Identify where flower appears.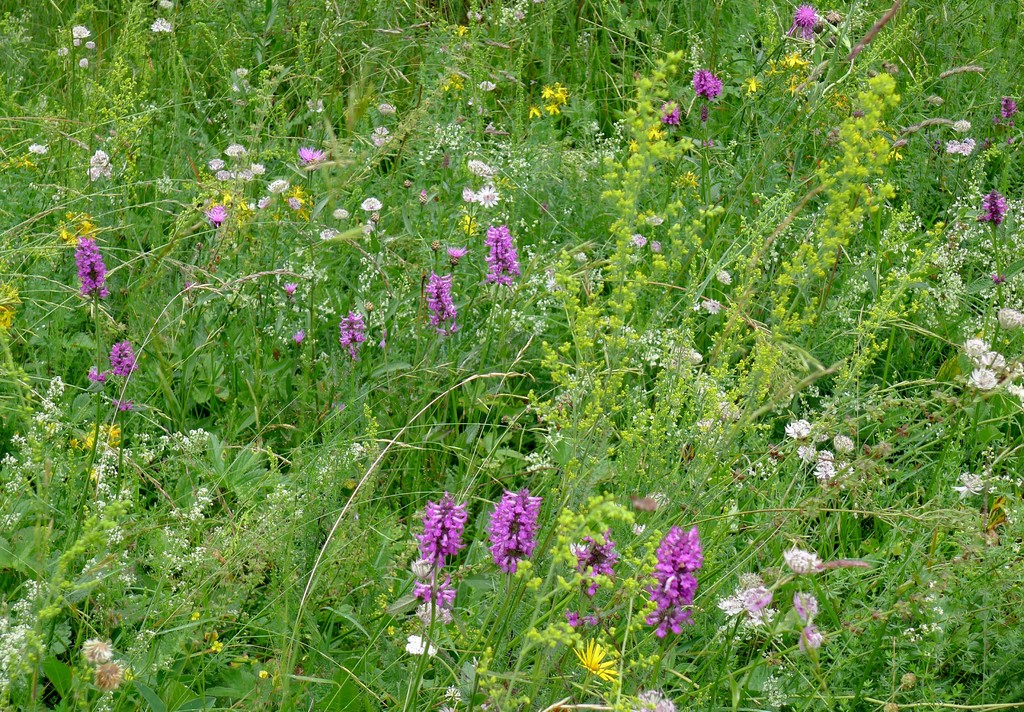
Appears at x1=234, y1=65, x2=249, y2=81.
